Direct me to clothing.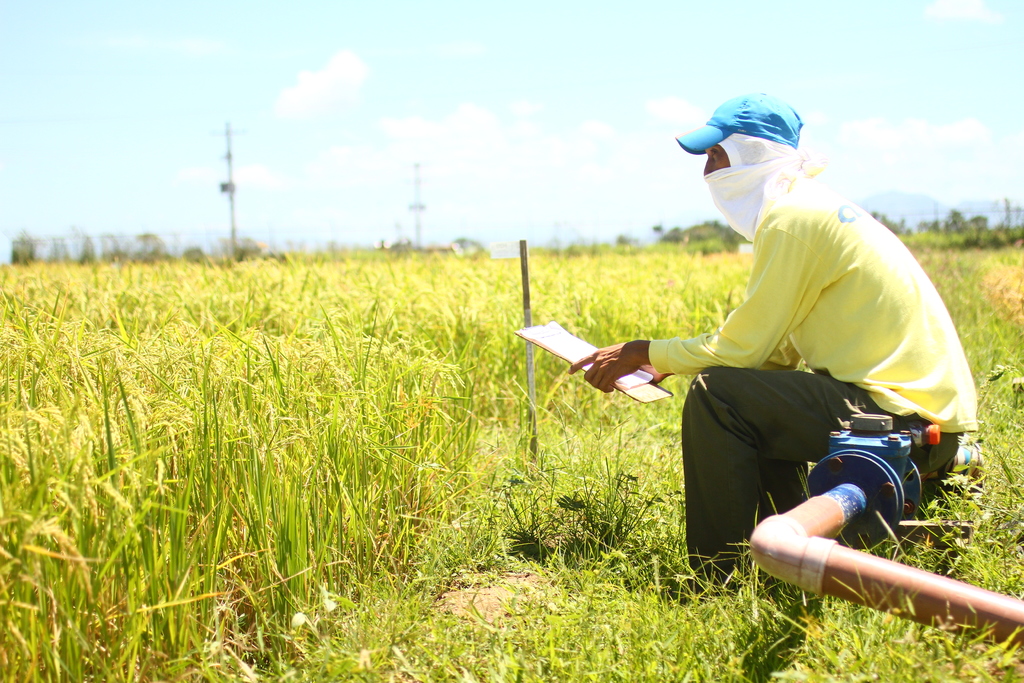
Direction: 623/125/969/561.
